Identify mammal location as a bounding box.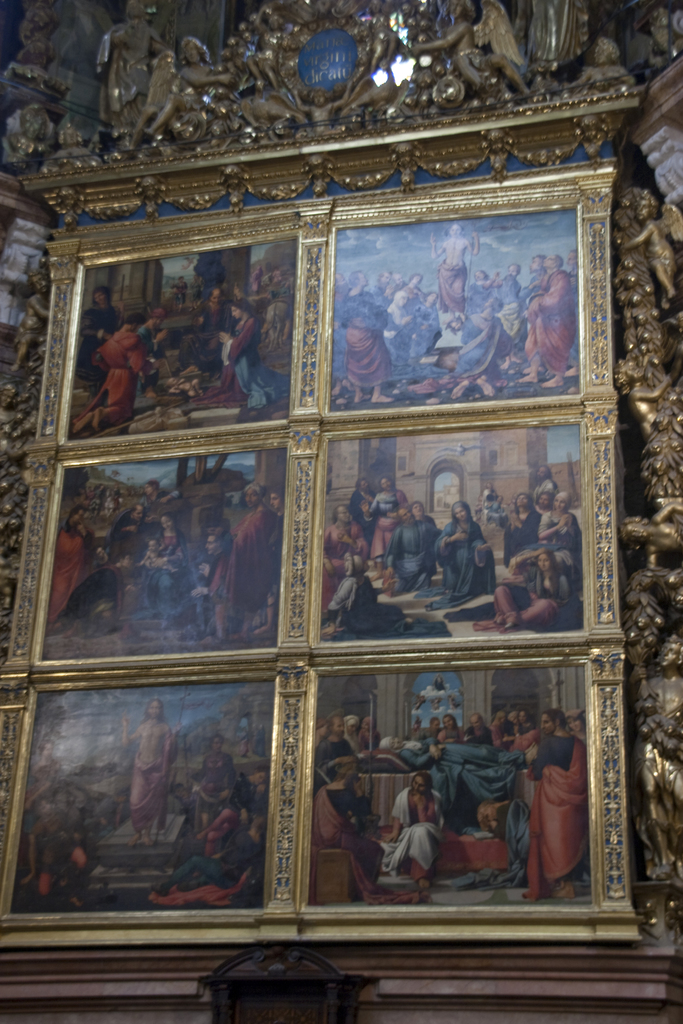
(5,266,49,371).
